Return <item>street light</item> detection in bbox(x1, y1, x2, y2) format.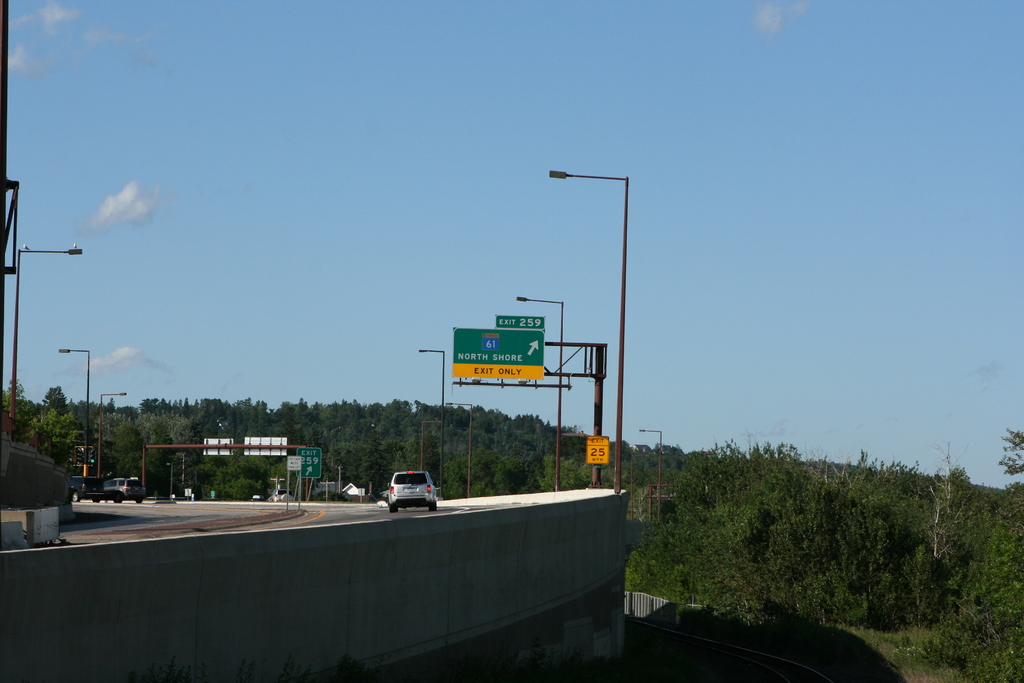
bbox(166, 463, 174, 499).
